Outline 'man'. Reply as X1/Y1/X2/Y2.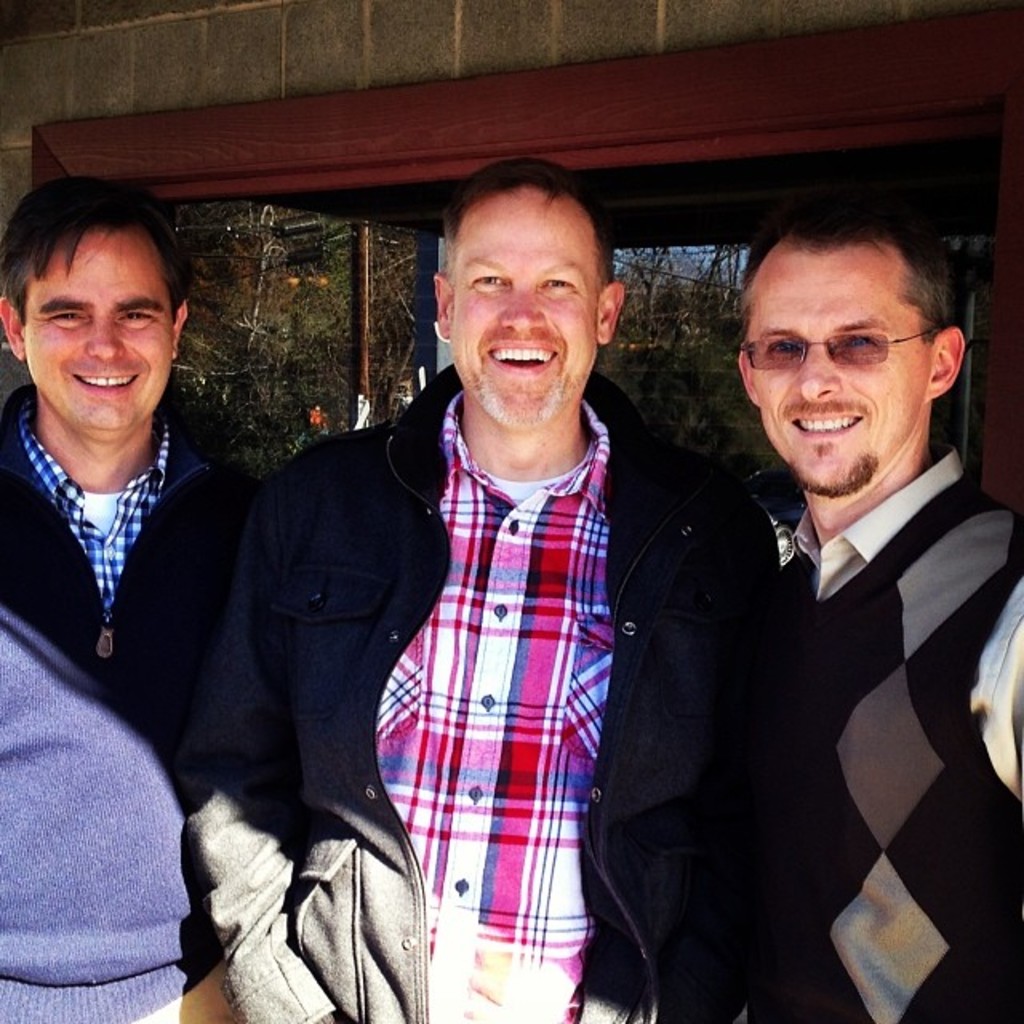
672/197/1019/984.
